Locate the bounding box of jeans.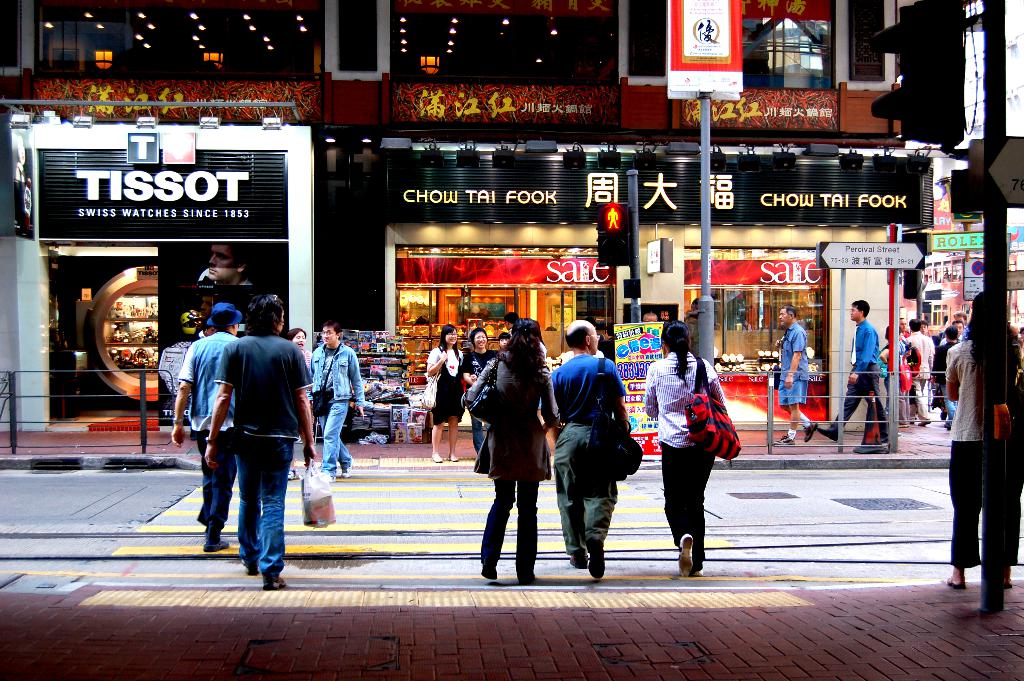
Bounding box: rect(551, 413, 617, 540).
